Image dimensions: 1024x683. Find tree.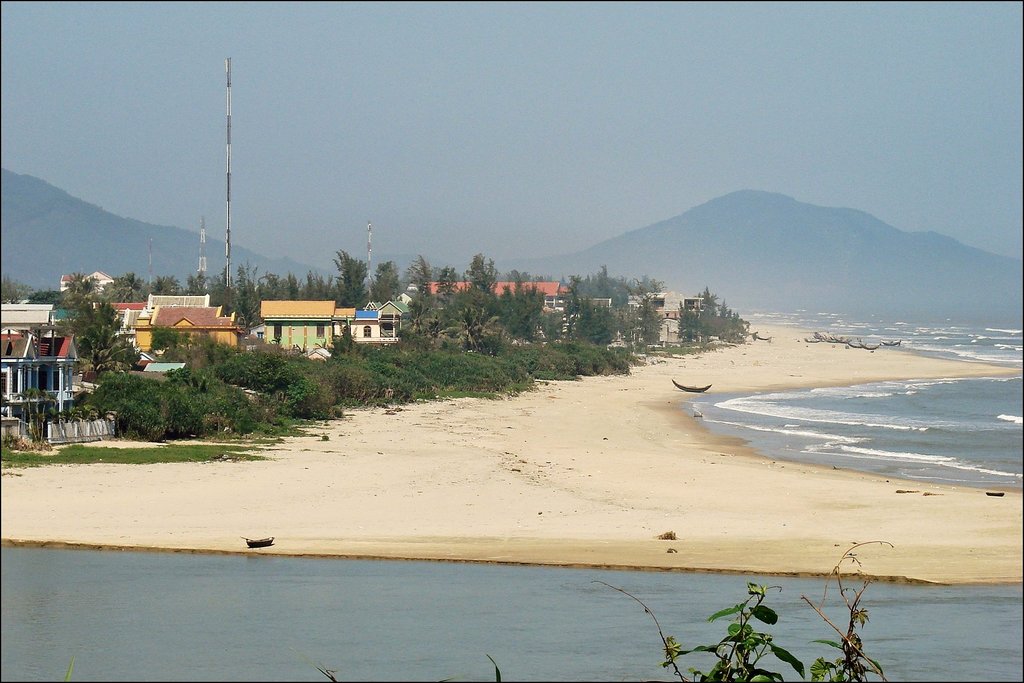
[555, 277, 626, 350].
